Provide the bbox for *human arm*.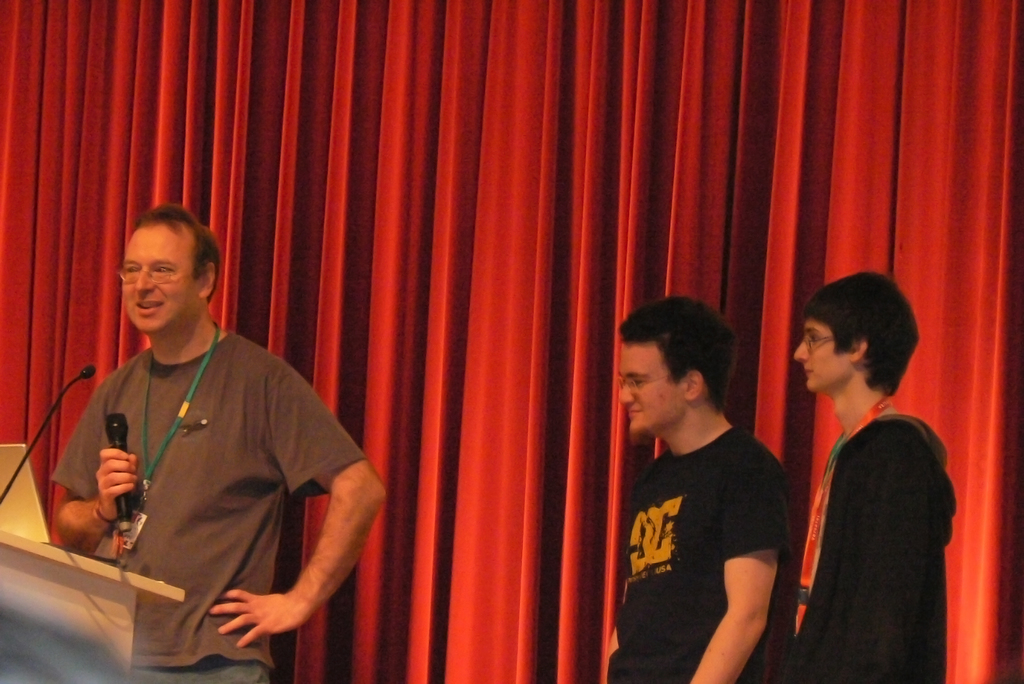
692:455:792:683.
